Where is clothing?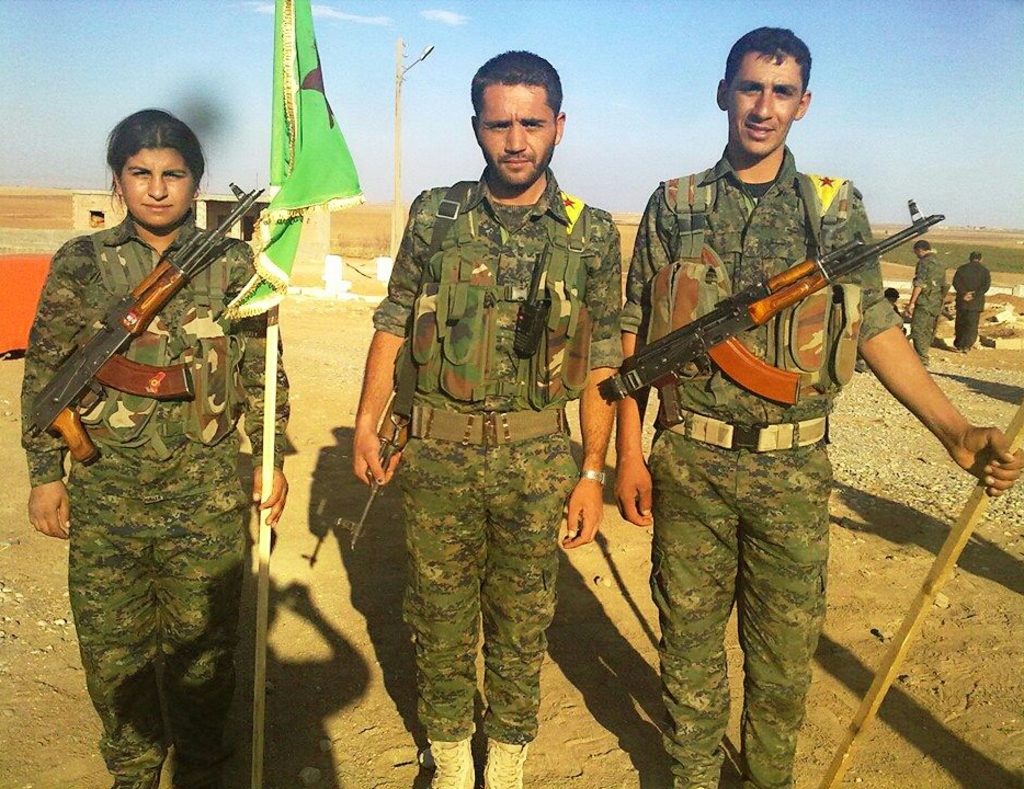
[907, 247, 945, 355].
